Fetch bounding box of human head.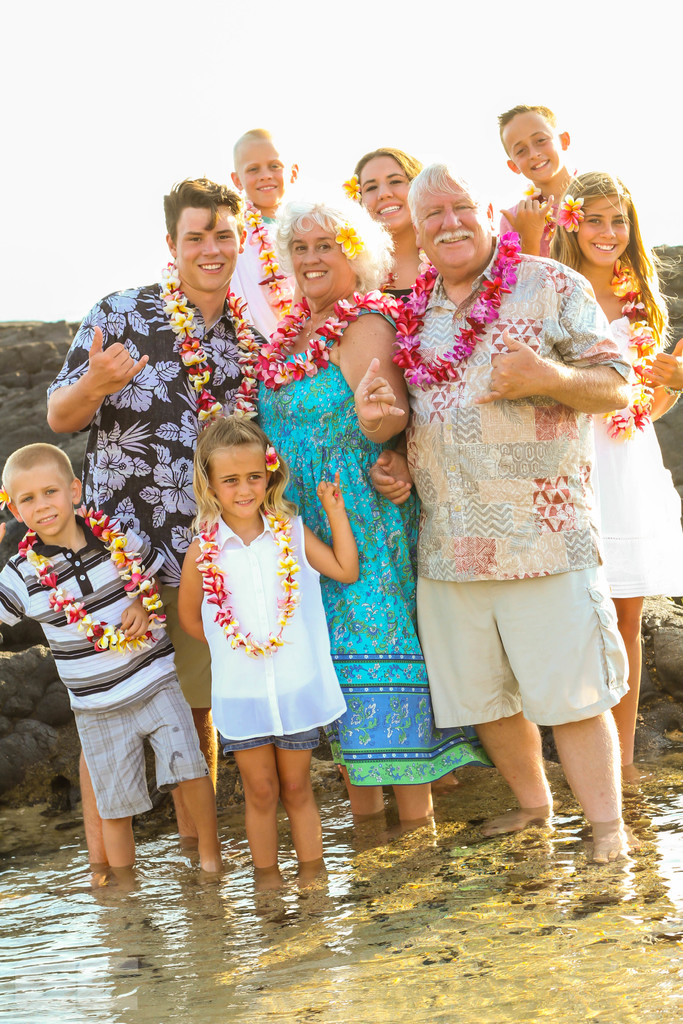
Bbox: (404, 158, 496, 277).
